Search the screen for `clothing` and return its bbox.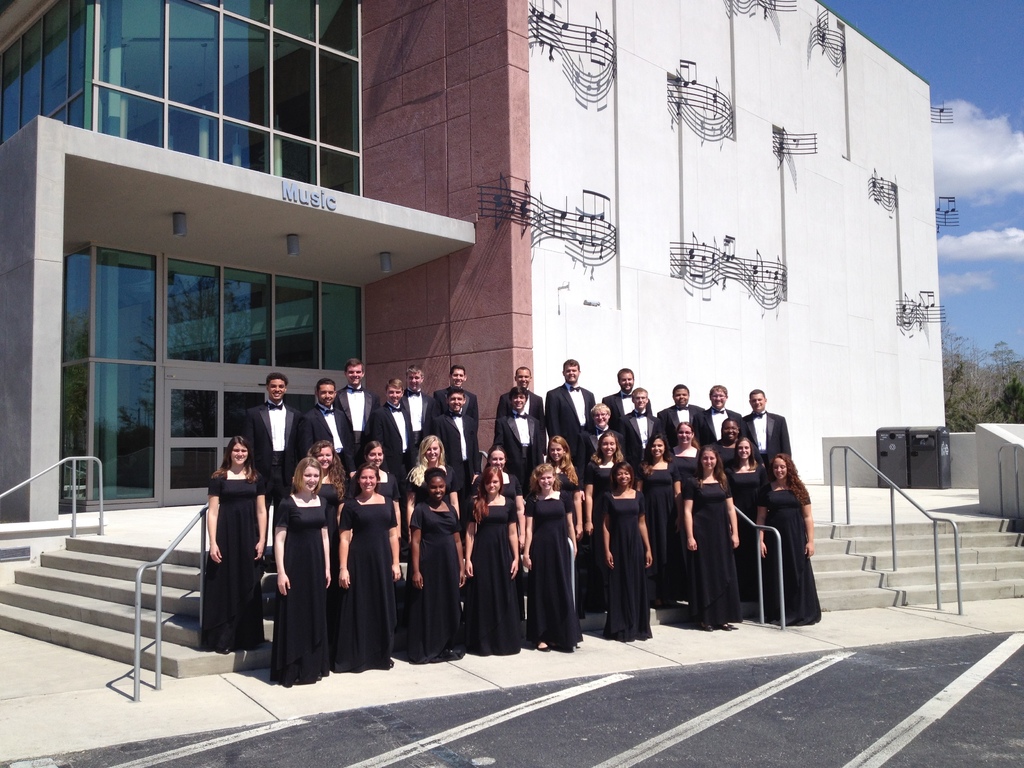
Found: [644,456,666,597].
